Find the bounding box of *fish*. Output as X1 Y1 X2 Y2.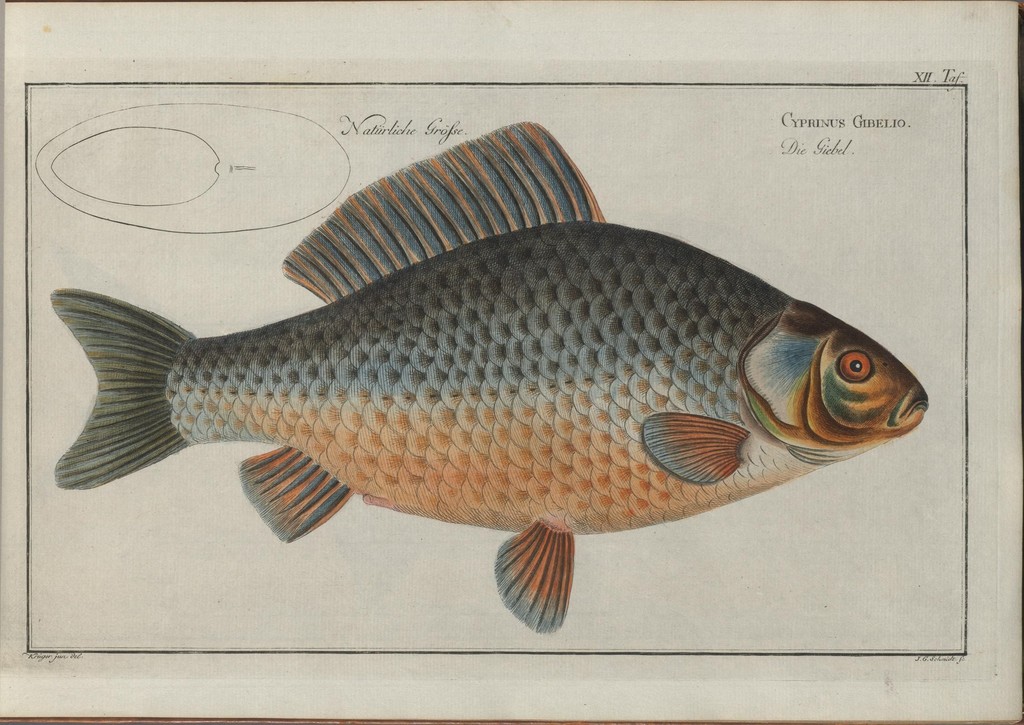
49 117 931 634.
